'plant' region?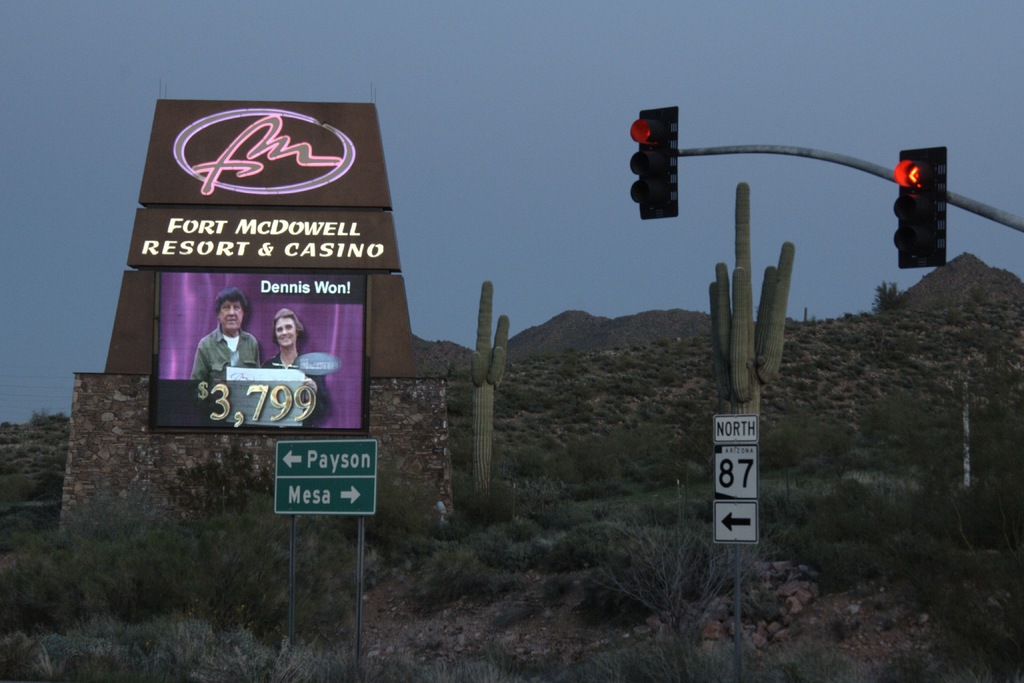
box(599, 495, 763, 672)
